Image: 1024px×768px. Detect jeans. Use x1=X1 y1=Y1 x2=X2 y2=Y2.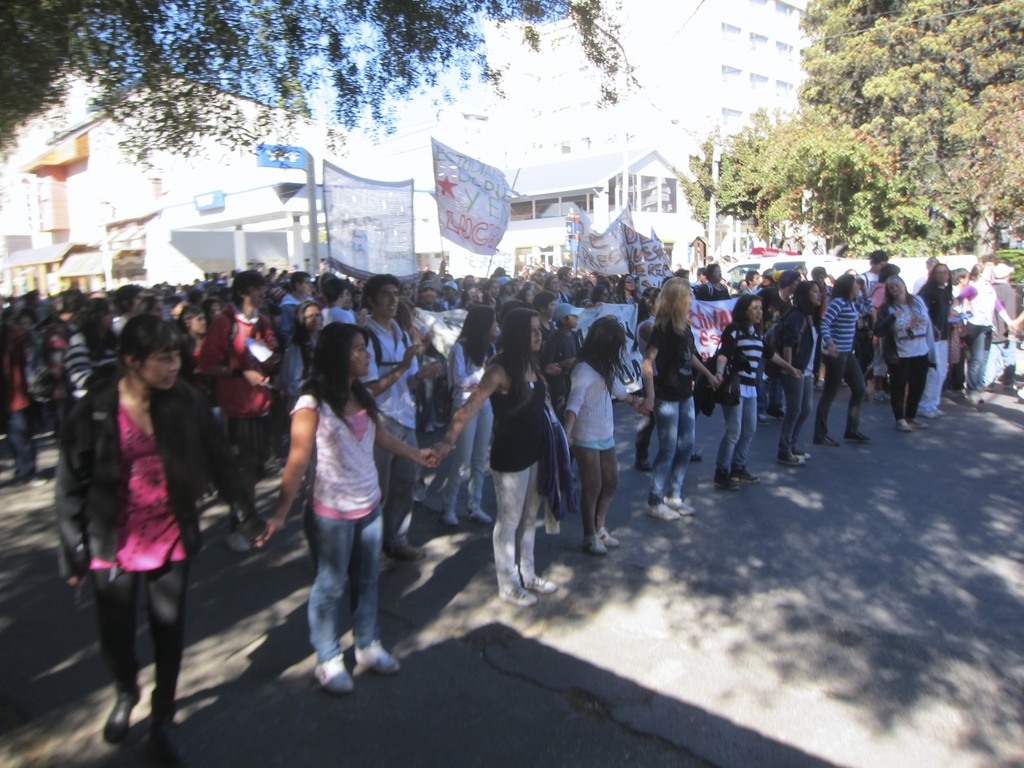
x1=644 y1=394 x2=694 y2=511.
